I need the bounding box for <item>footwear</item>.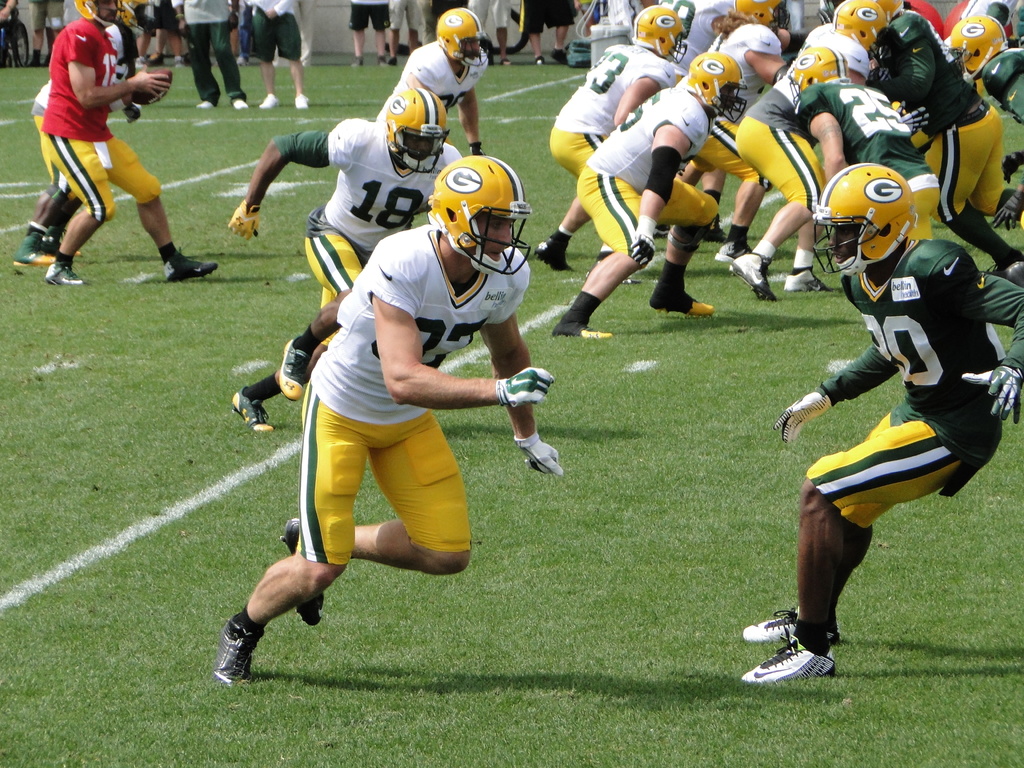
Here it is: {"x1": 786, "y1": 270, "x2": 827, "y2": 291}.
